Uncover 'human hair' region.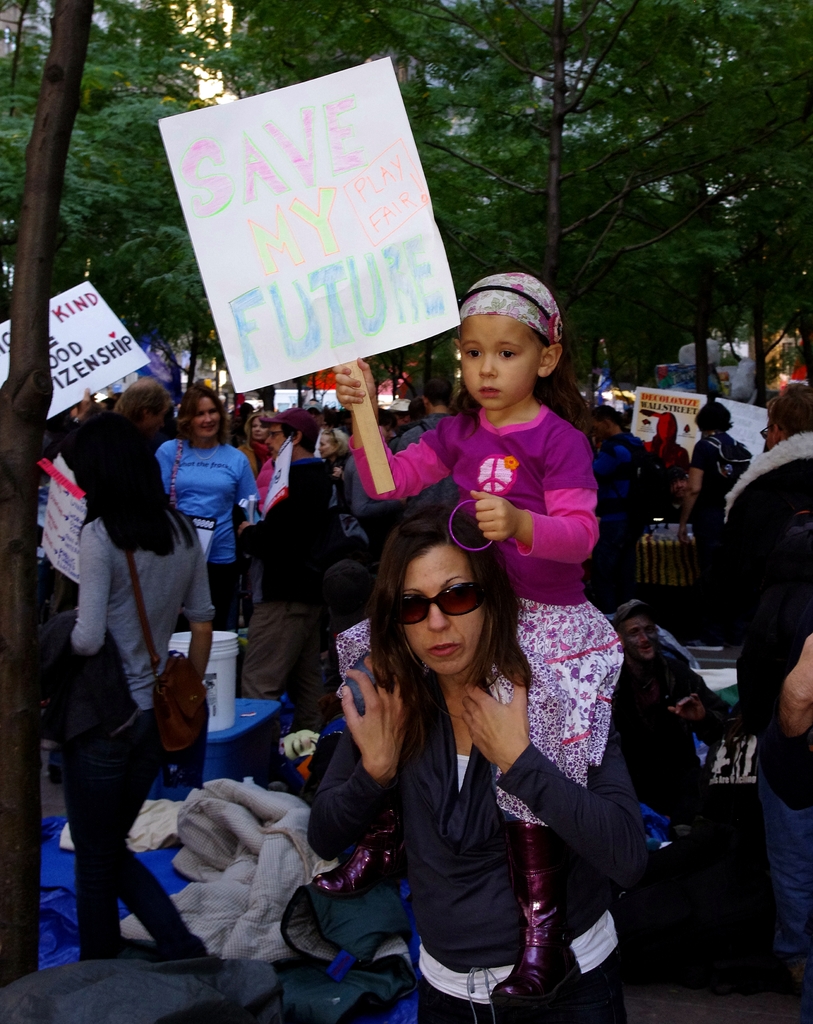
Uncovered: [241,405,283,445].
